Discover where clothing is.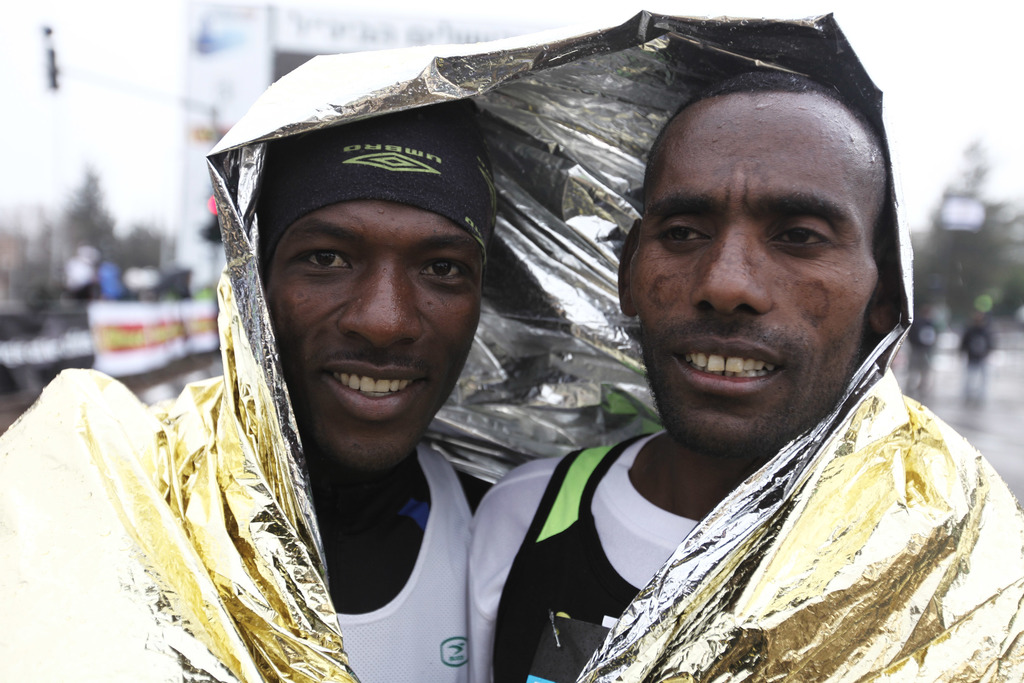
Discovered at select_region(477, 362, 1023, 677).
